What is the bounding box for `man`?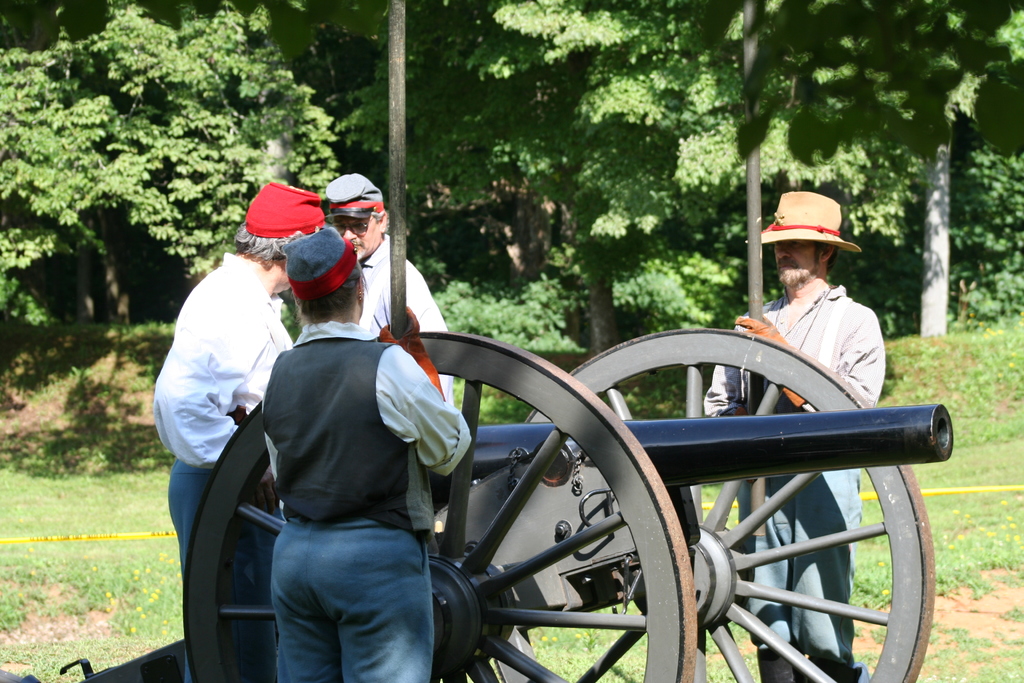
bbox(699, 189, 888, 682).
